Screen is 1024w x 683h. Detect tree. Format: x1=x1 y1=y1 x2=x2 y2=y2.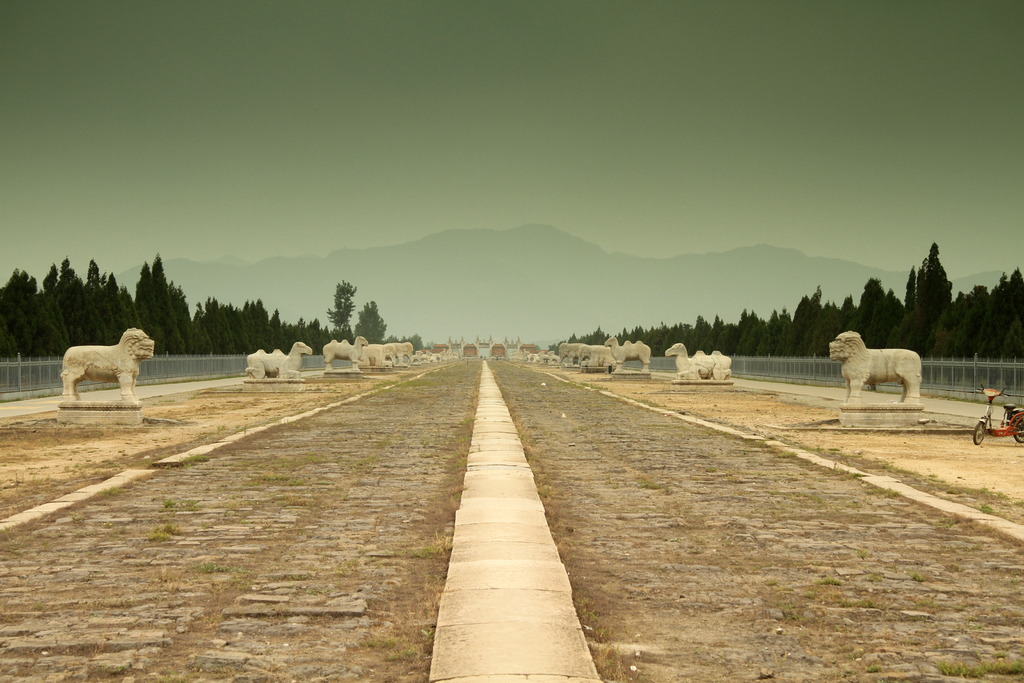
x1=870 y1=296 x2=901 y2=346.
